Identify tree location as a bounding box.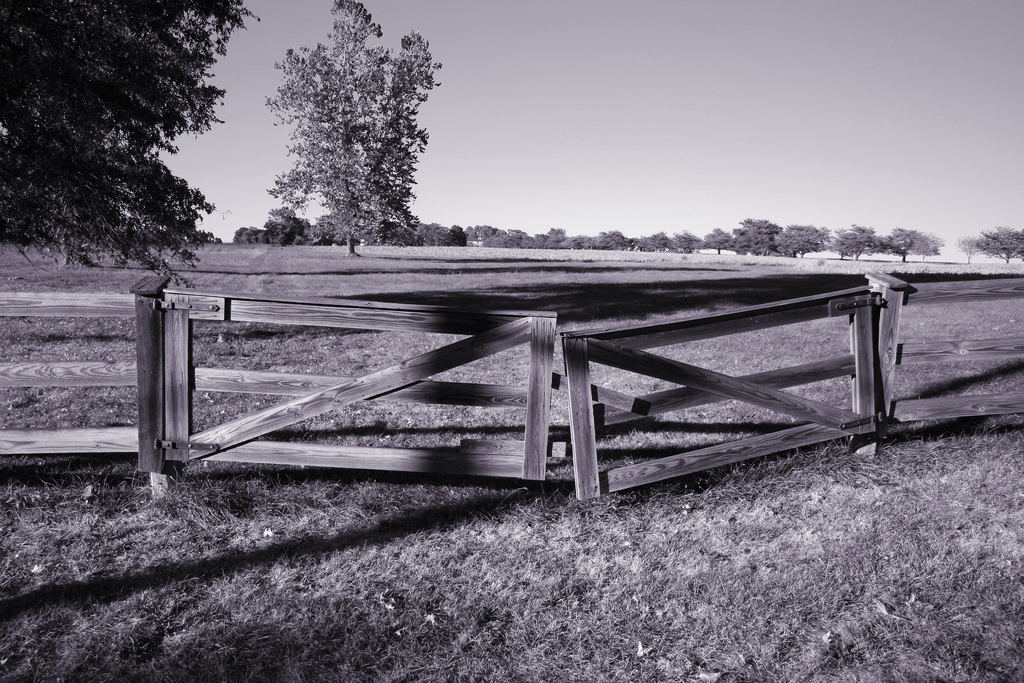
box(732, 215, 783, 254).
